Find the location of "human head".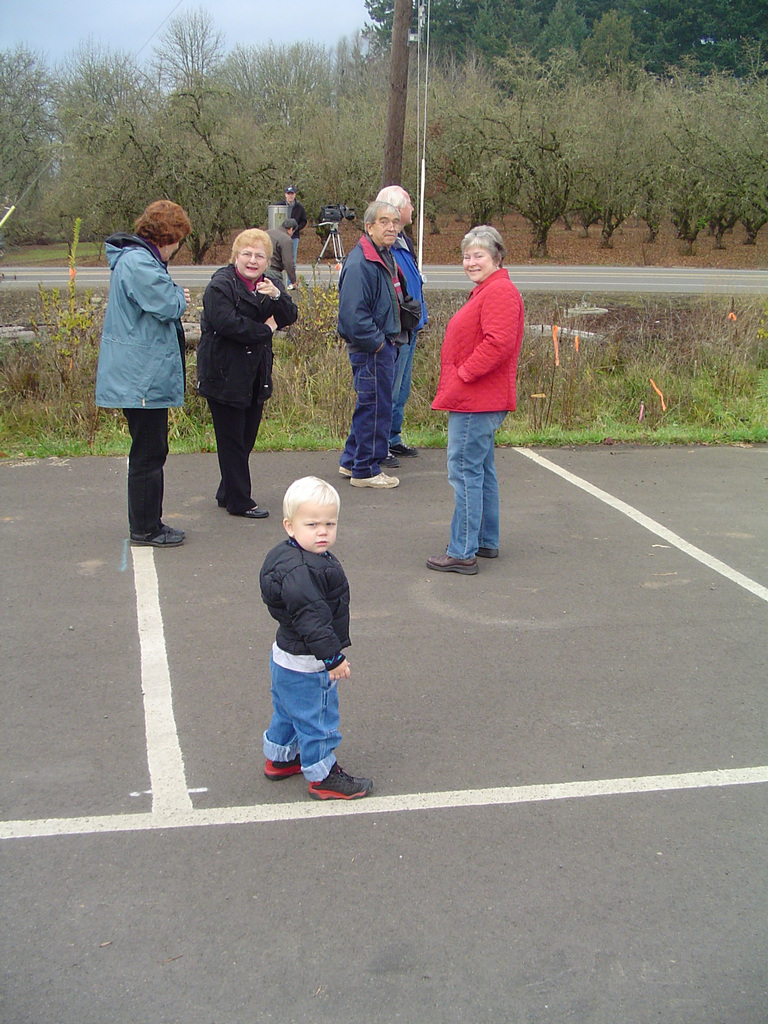
Location: bbox(232, 228, 278, 278).
